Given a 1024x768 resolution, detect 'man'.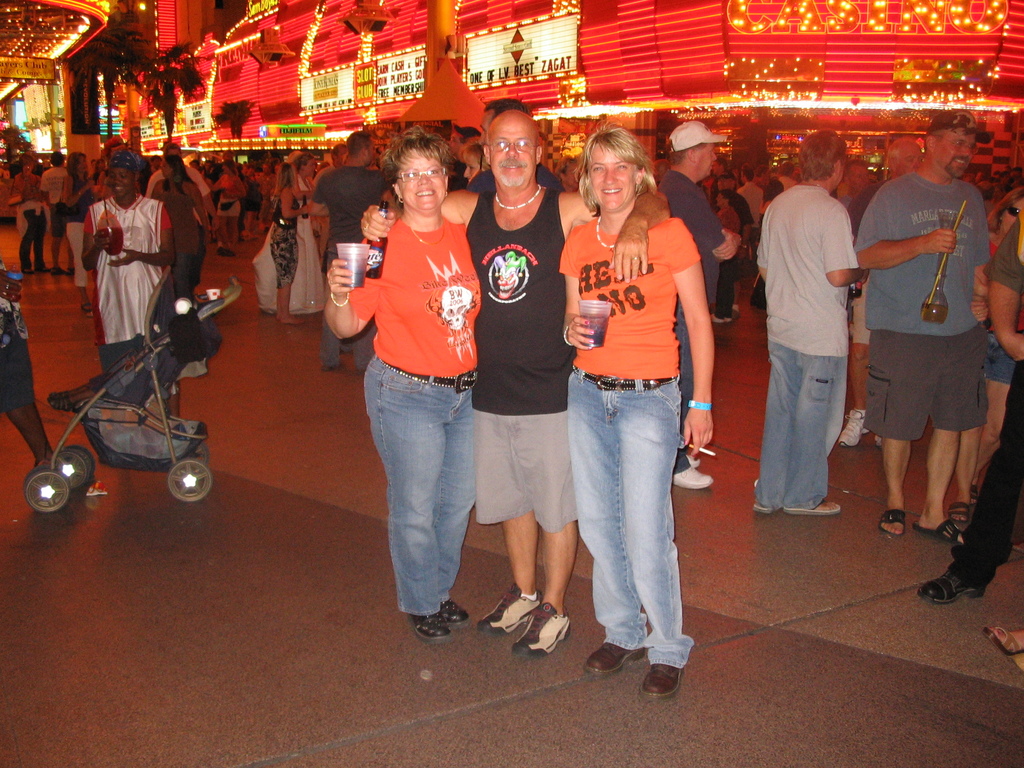
42 150 76 281.
